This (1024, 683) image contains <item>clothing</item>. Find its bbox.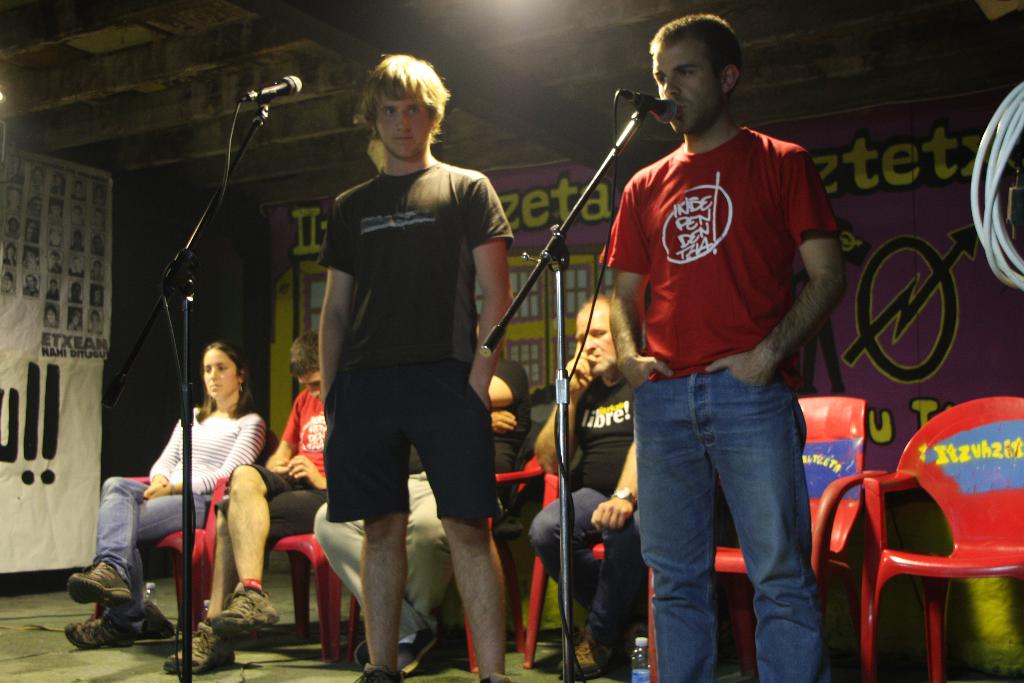
box(312, 465, 457, 655).
